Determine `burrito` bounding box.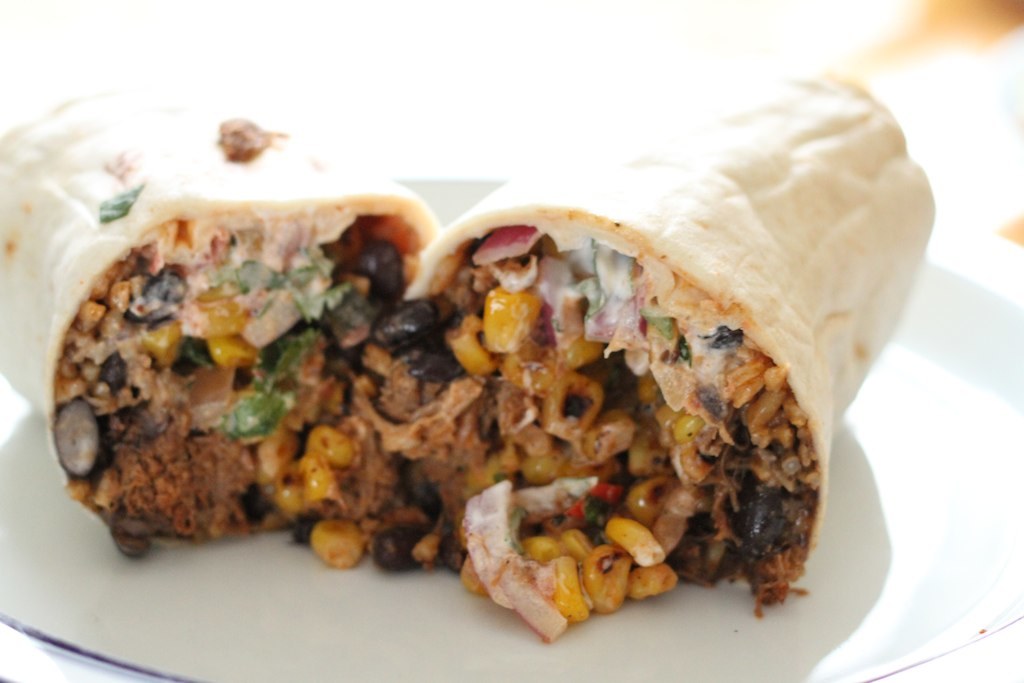
Determined: [402, 51, 938, 641].
